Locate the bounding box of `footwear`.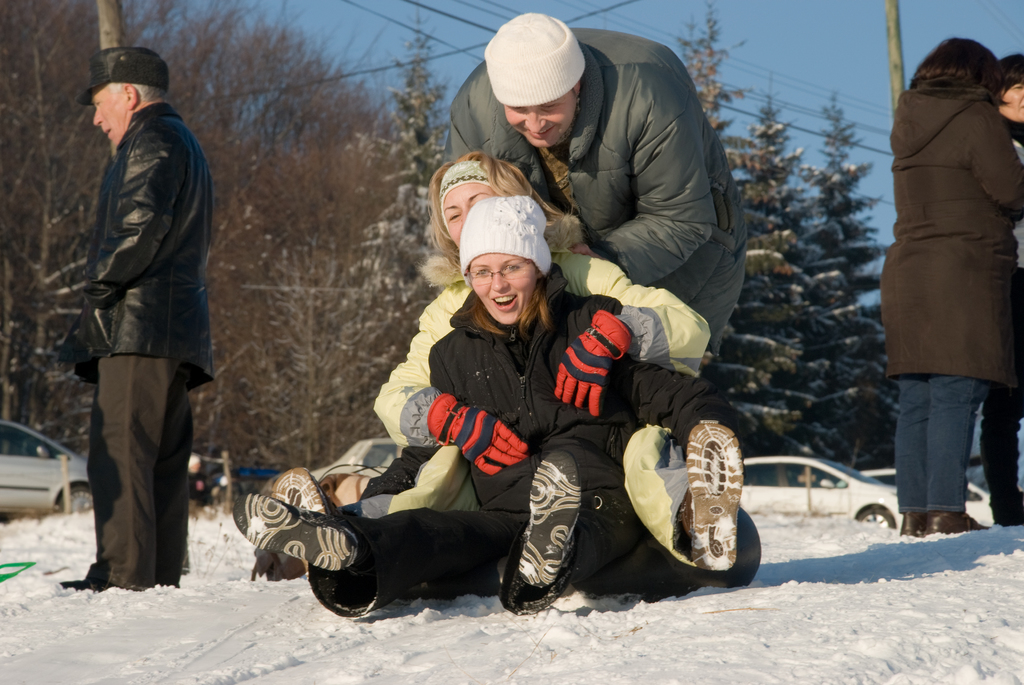
Bounding box: (899,510,992,535).
